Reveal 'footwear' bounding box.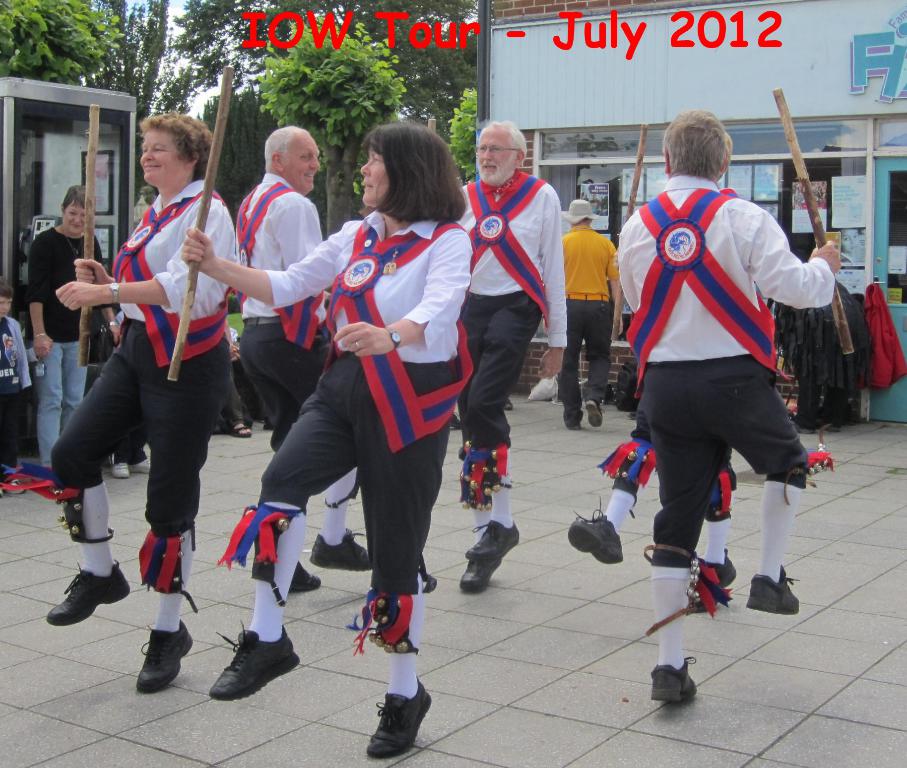
Revealed: rect(279, 558, 324, 593).
